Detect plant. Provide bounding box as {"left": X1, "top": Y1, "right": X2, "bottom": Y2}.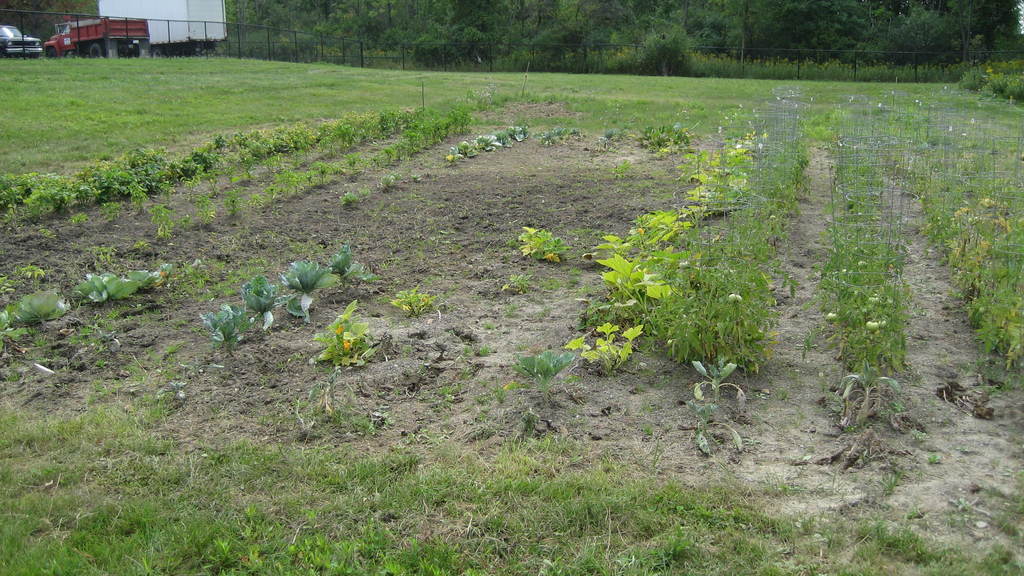
{"left": 447, "top": 335, "right": 476, "bottom": 364}.
